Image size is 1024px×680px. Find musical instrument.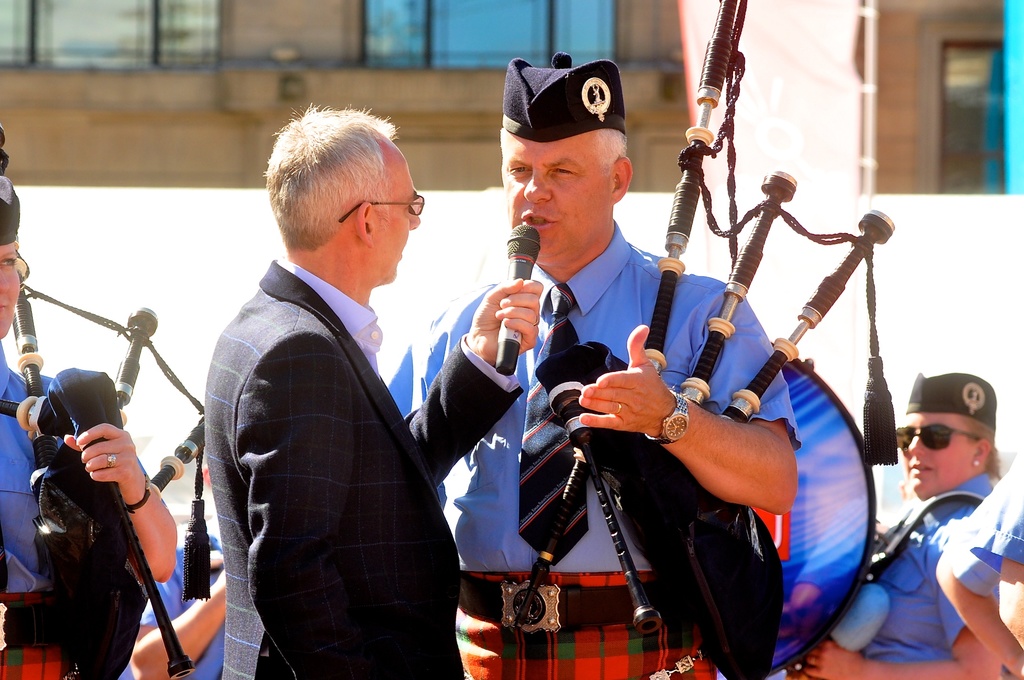
<box>540,0,896,638</box>.
